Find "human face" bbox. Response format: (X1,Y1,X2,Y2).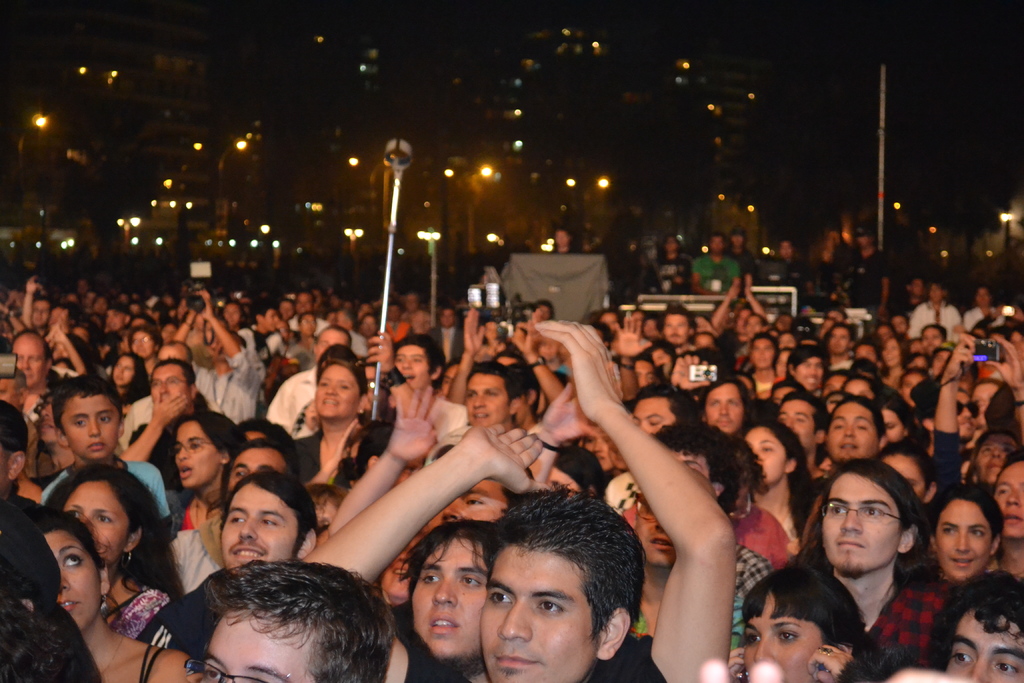
(102,306,122,331).
